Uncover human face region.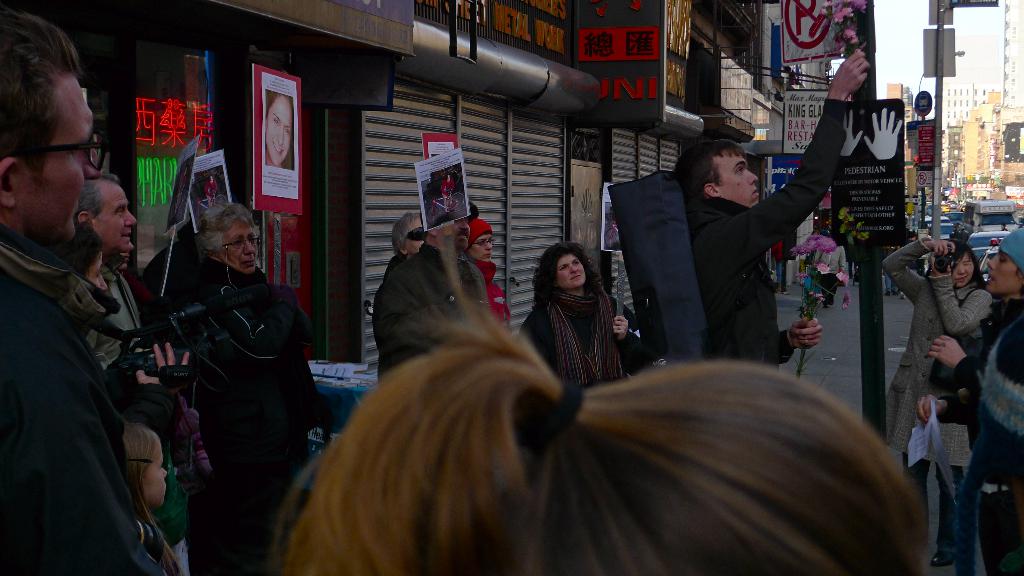
Uncovered: (137,428,171,507).
